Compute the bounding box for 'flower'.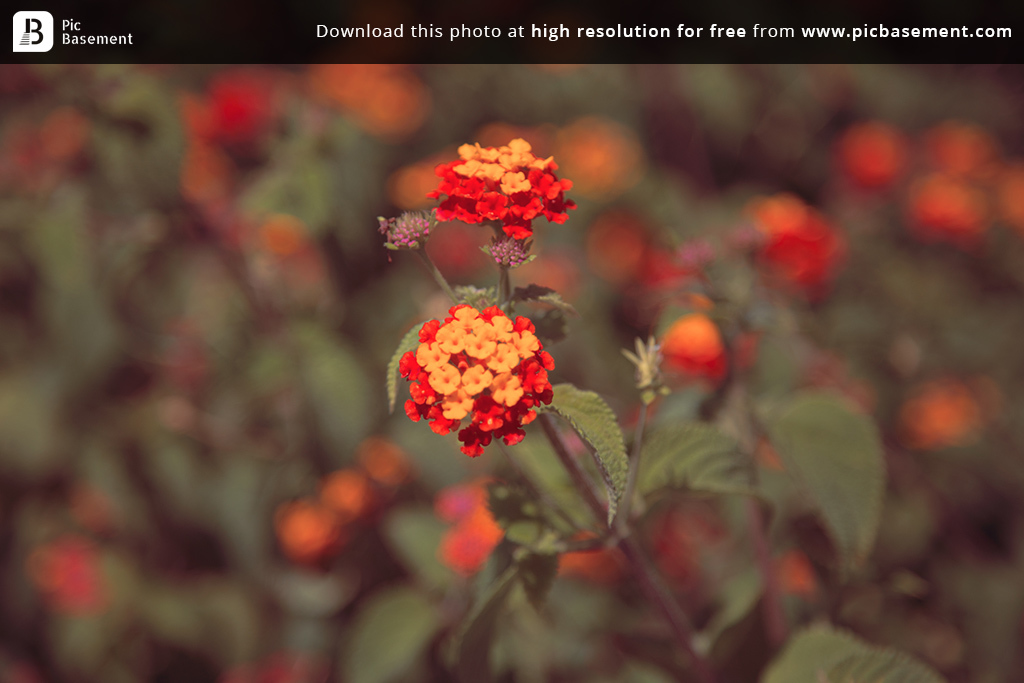
[269, 495, 350, 563].
